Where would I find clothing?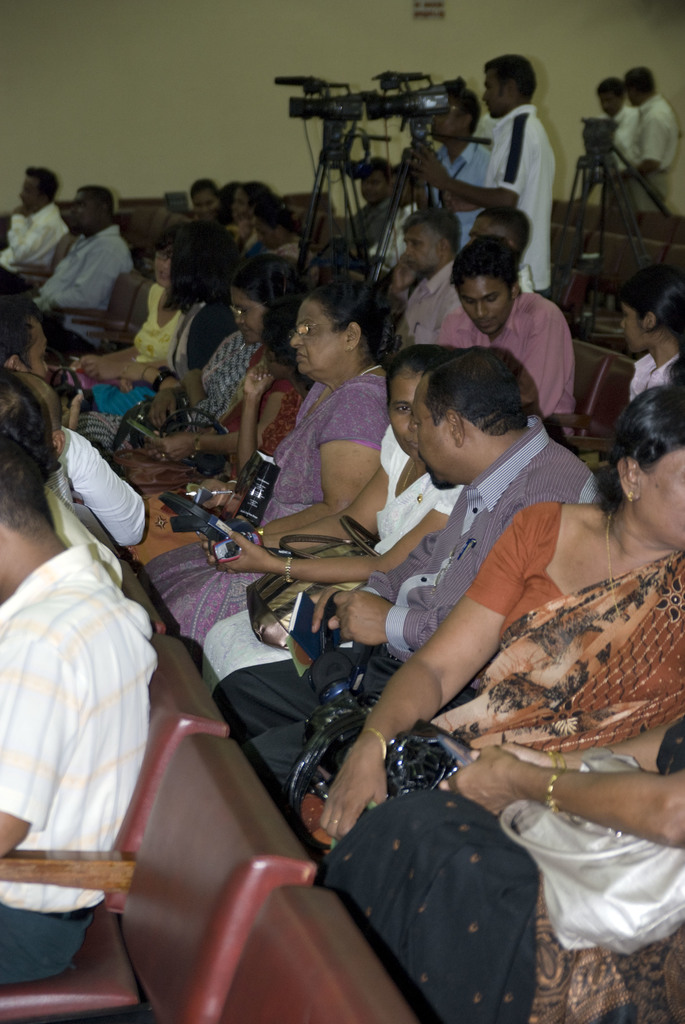
At region(610, 102, 636, 200).
